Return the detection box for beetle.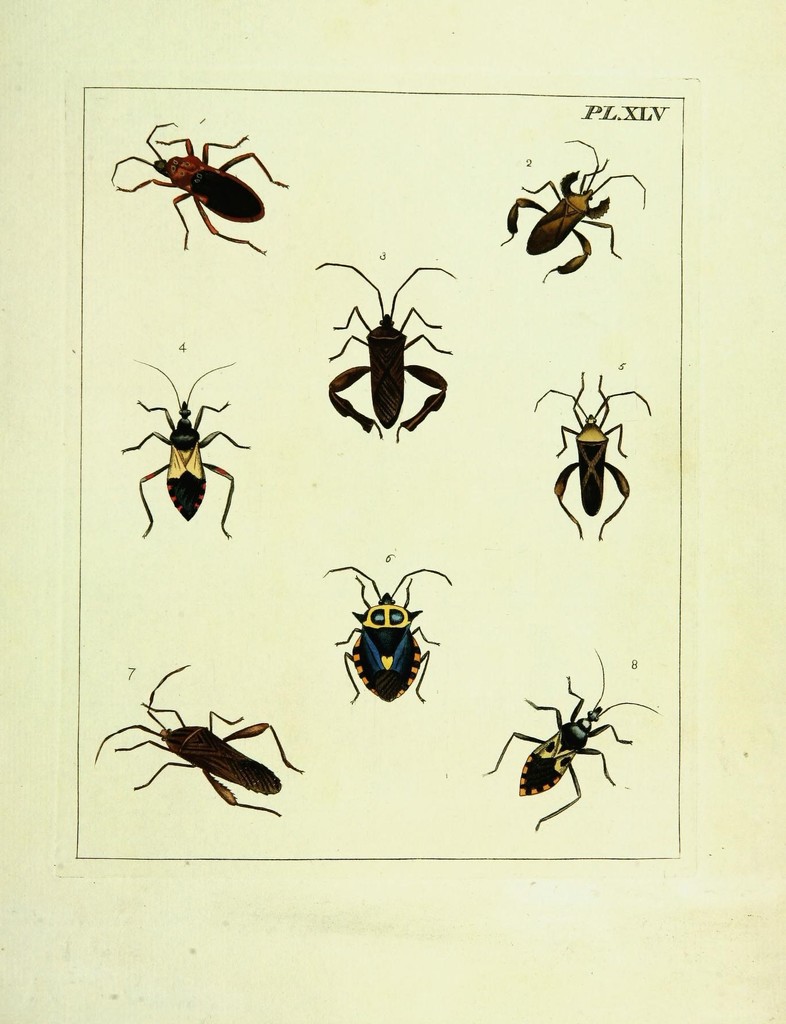
BBox(319, 264, 461, 442).
